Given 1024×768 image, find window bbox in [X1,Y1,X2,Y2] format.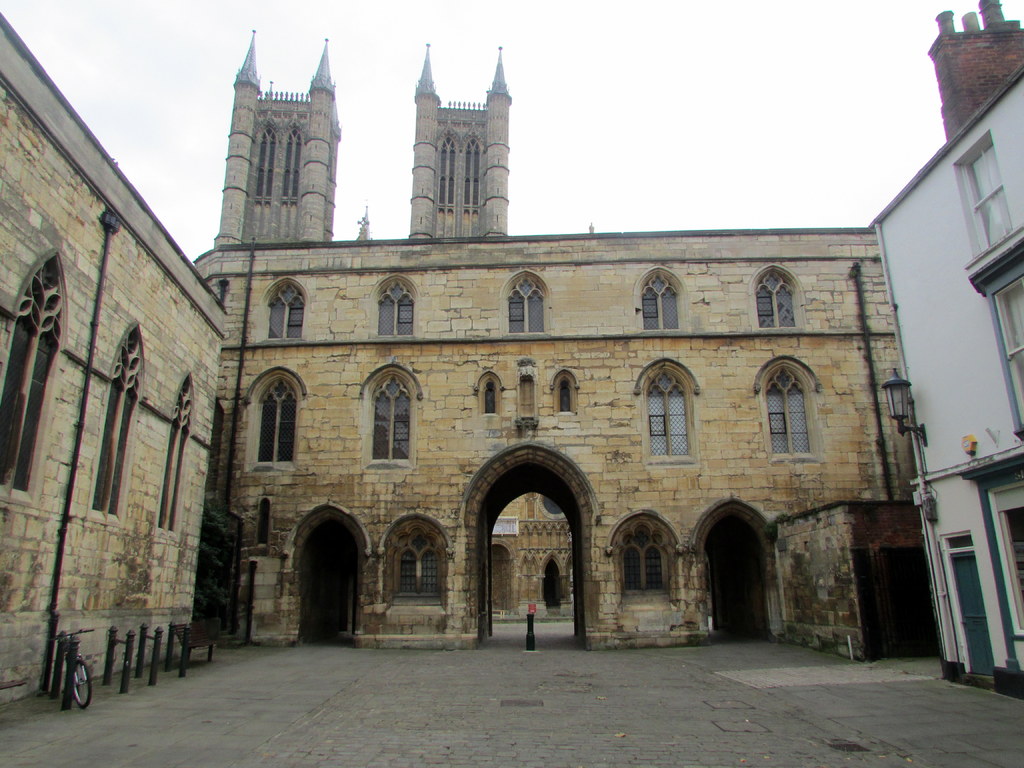
[357,367,417,486].
